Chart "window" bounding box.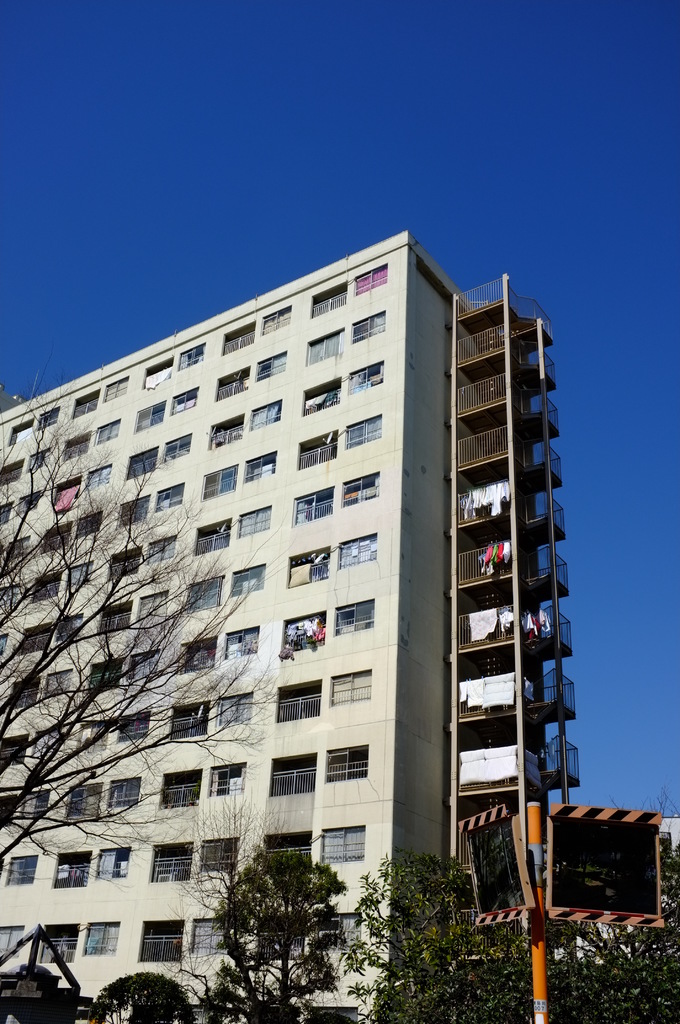
Charted: pyautogui.locateOnScreen(77, 389, 98, 412).
